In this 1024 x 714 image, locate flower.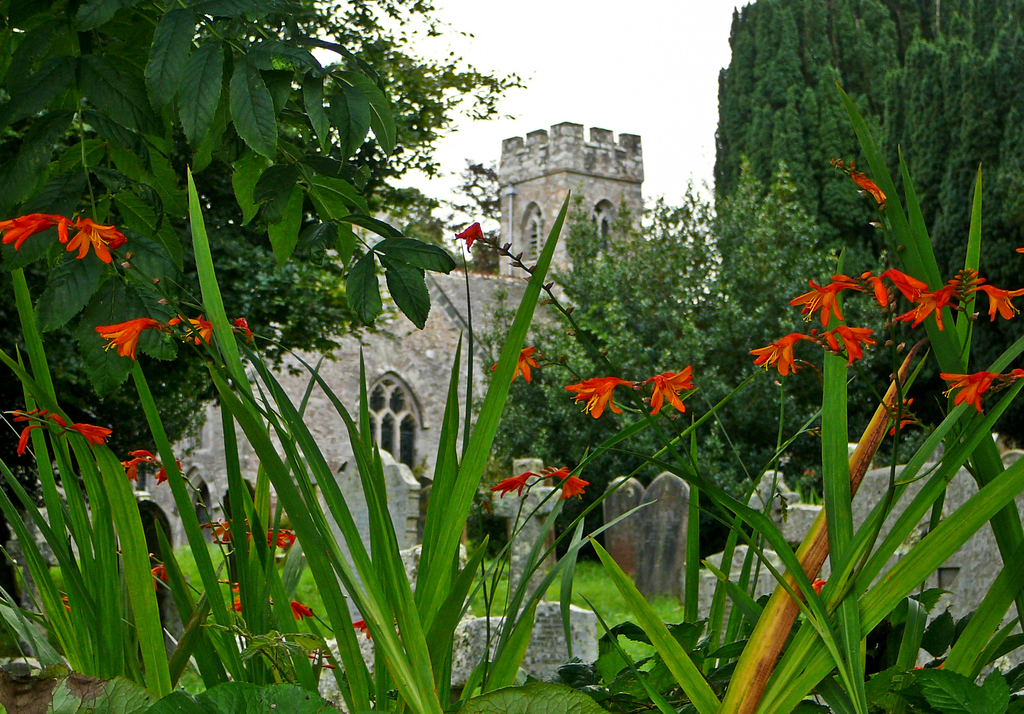
Bounding box: [936, 367, 988, 416].
